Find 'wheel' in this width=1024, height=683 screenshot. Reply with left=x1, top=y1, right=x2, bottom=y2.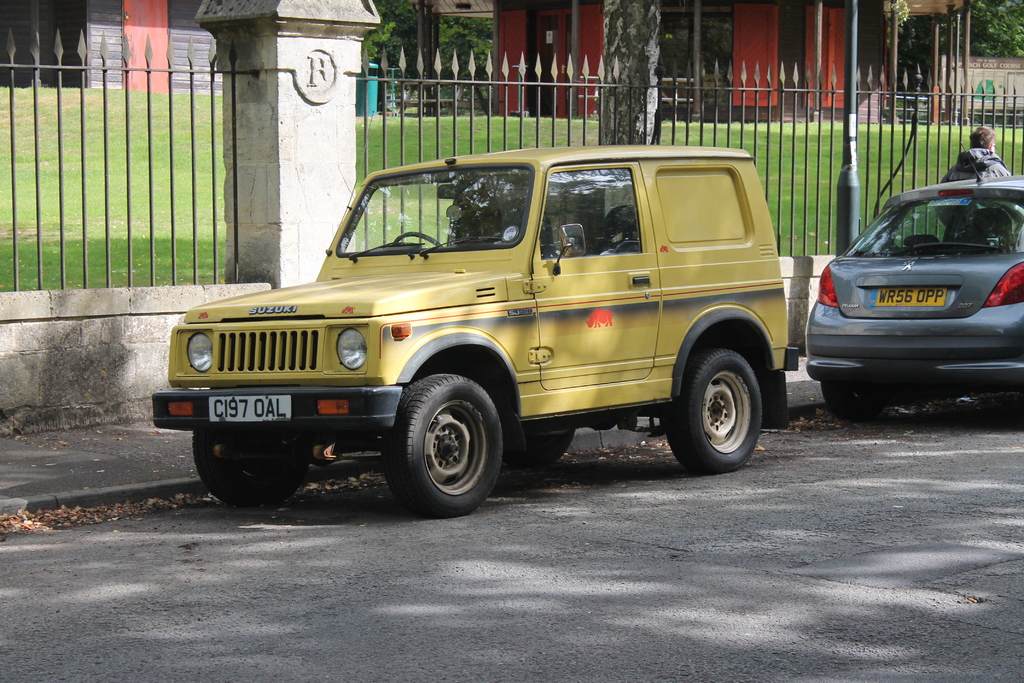
left=666, top=343, right=774, bottom=475.
